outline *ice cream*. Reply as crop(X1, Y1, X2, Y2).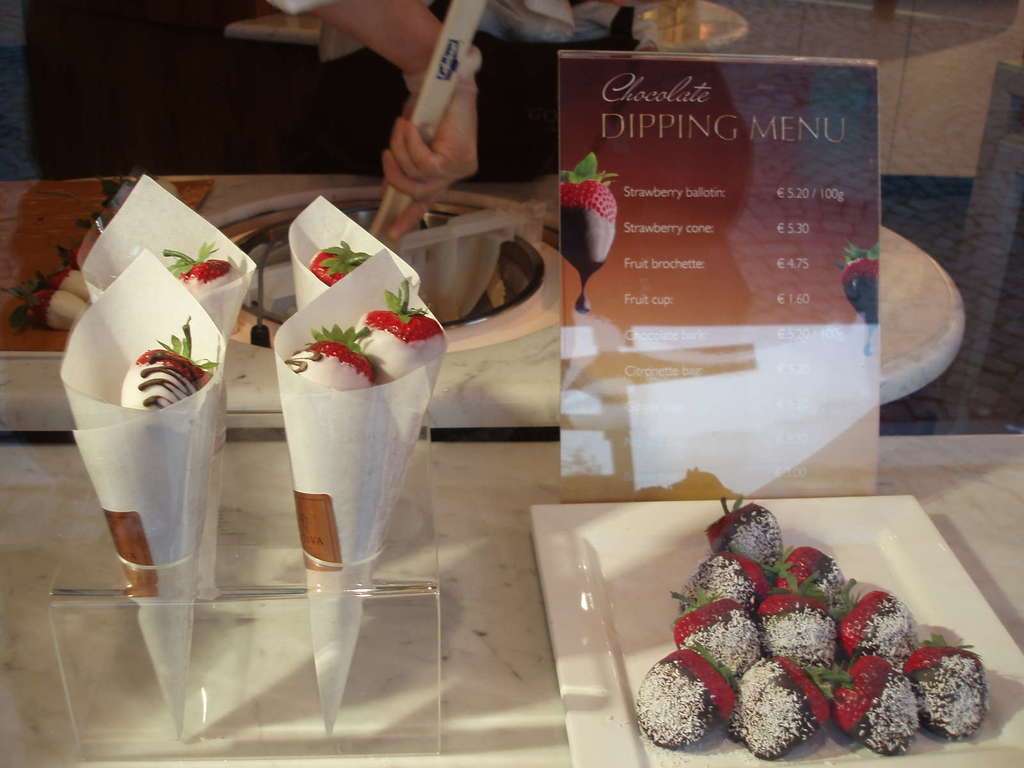
crop(837, 243, 879, 287).
